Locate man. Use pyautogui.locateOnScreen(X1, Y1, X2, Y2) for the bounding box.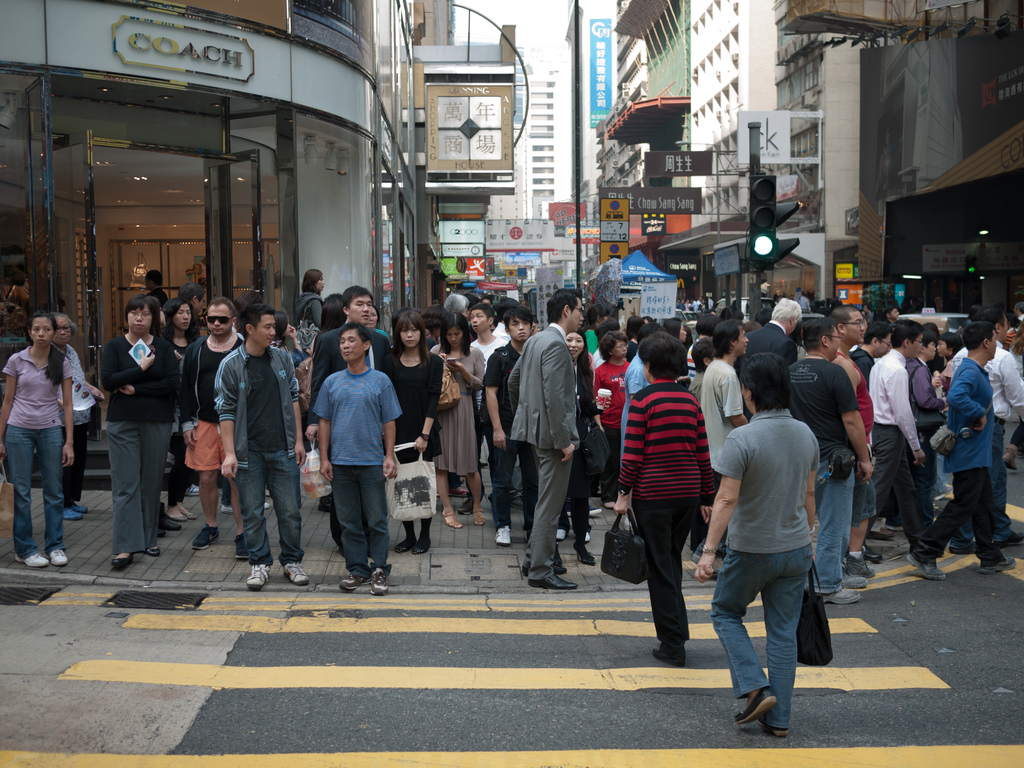
pyautogui.locateOnScreen(468, 304, 509, 361).
